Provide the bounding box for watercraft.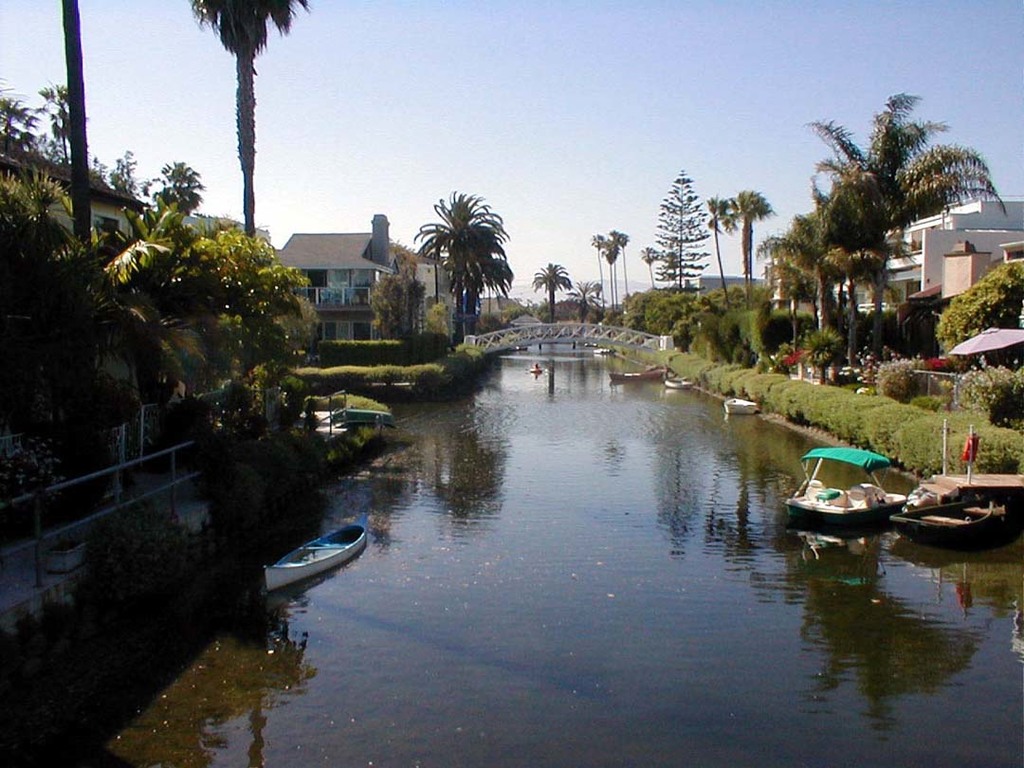
x1=594, y1=342, x2=611, y2=355.
